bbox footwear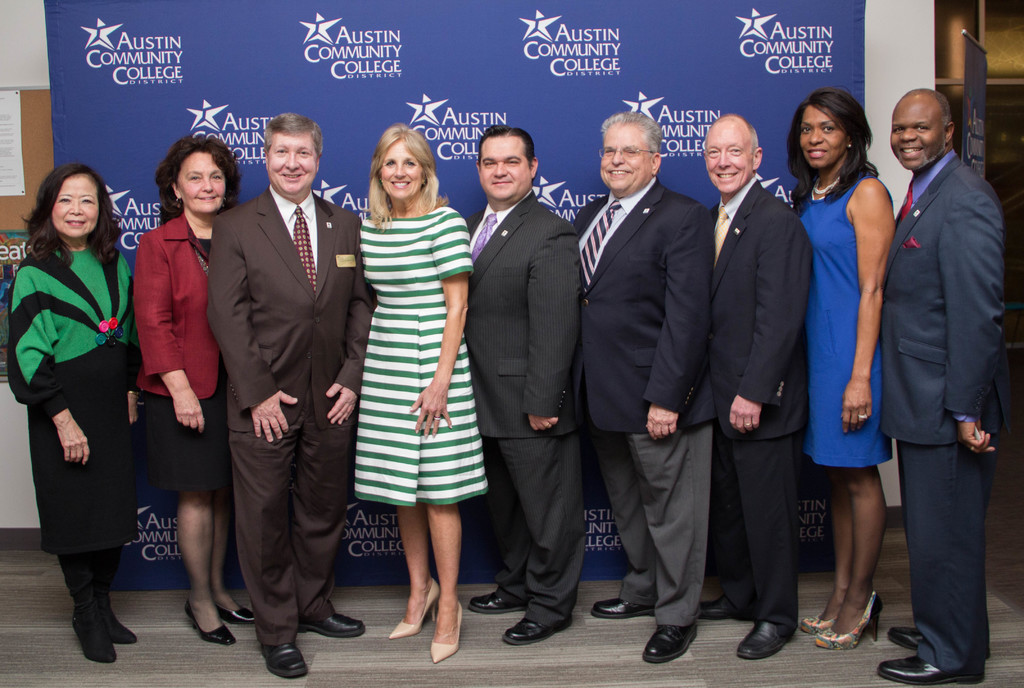
select_region(594, 591, 658, 625)
